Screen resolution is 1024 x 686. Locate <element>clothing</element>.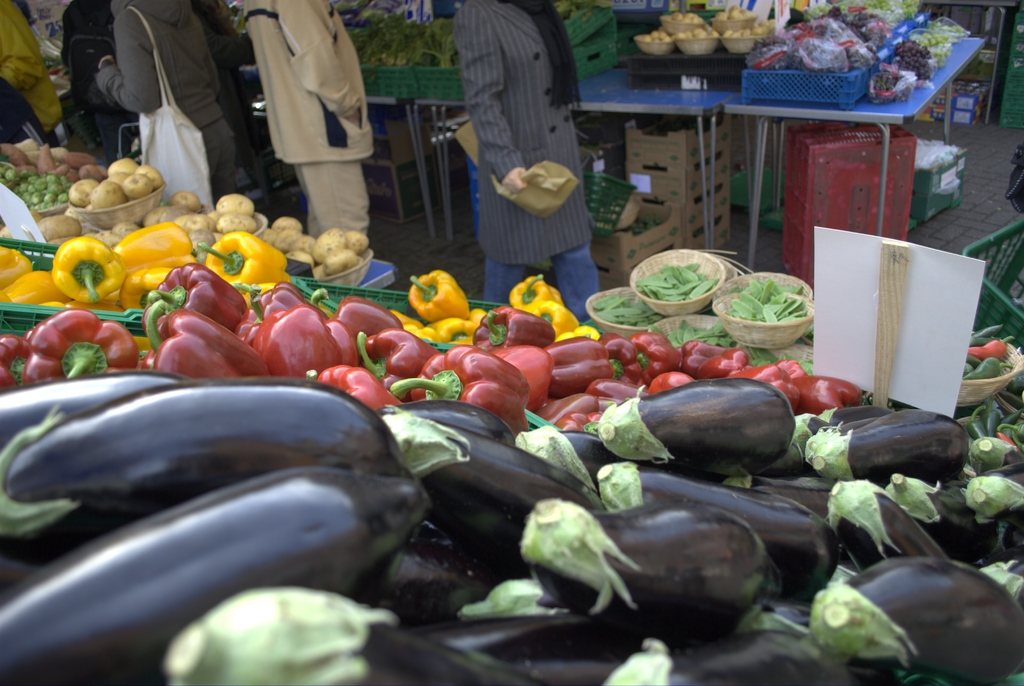
Rect(0, 0, 60, 124).
